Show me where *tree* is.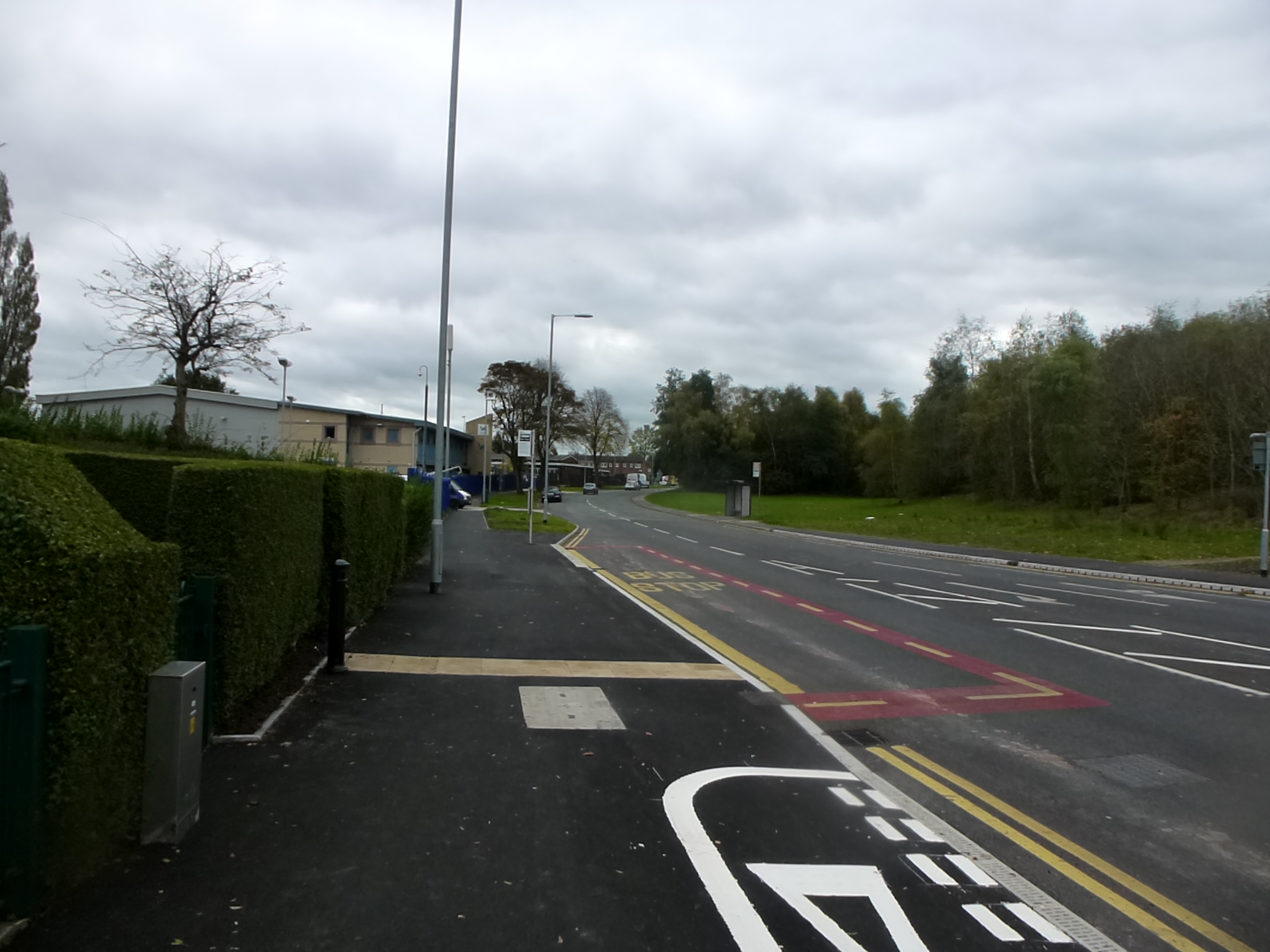
*tree* is at [left=309, top=207, right=330, bottom=242].
